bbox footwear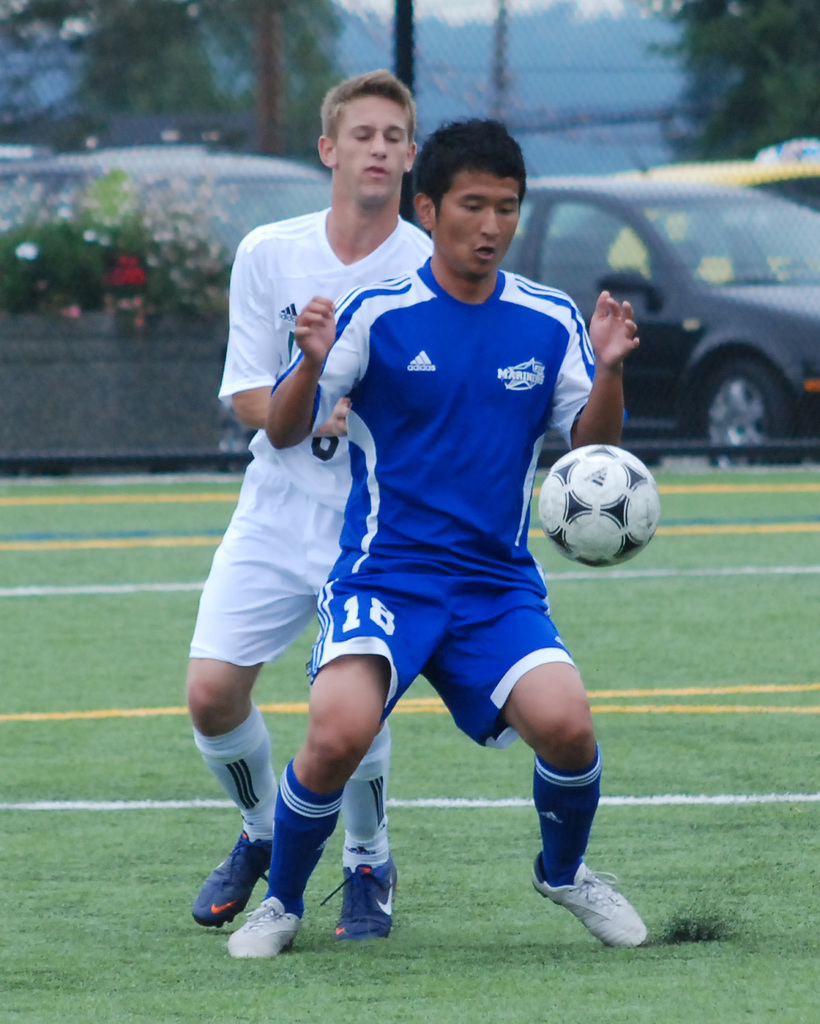
BBox(227, 900, 306, 960)
